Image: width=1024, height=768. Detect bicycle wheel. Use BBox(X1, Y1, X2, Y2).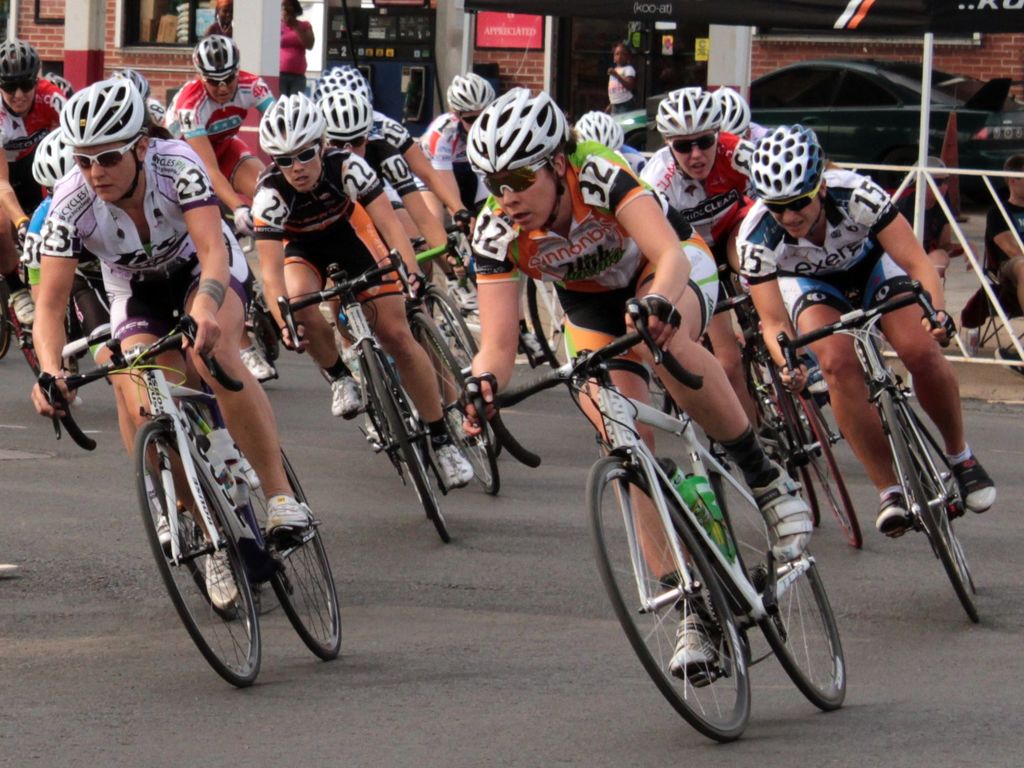
BBox(163, 387, 355, 657).
